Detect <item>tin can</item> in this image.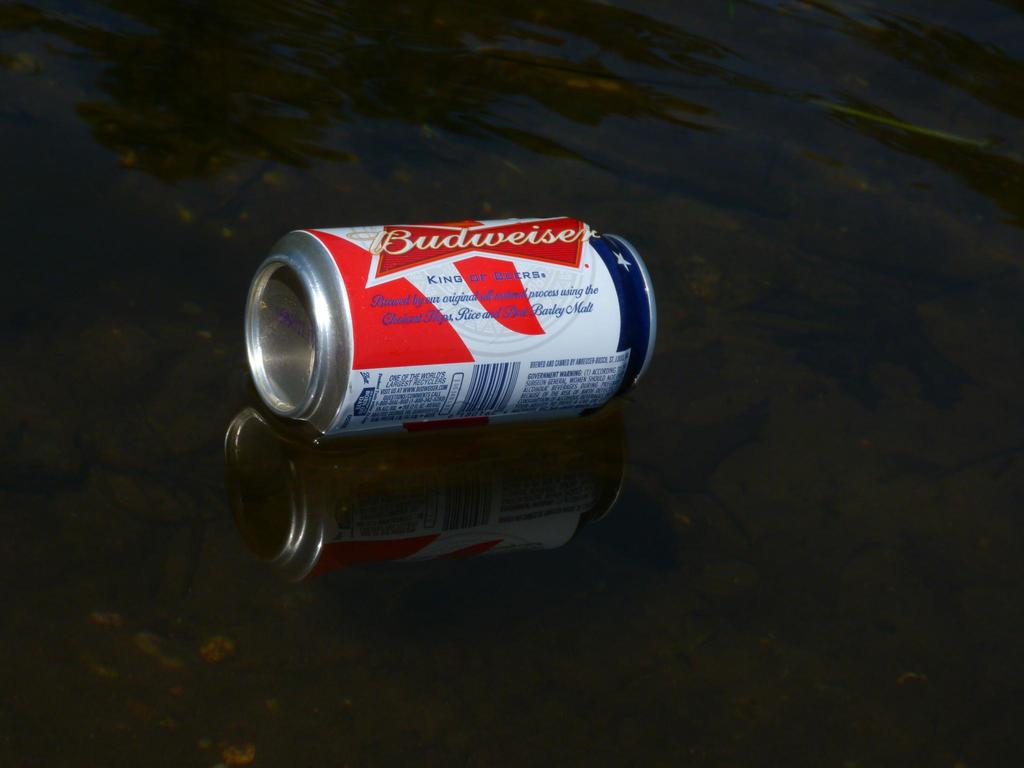
Detection: BBox(236, 214, 664, 439).
